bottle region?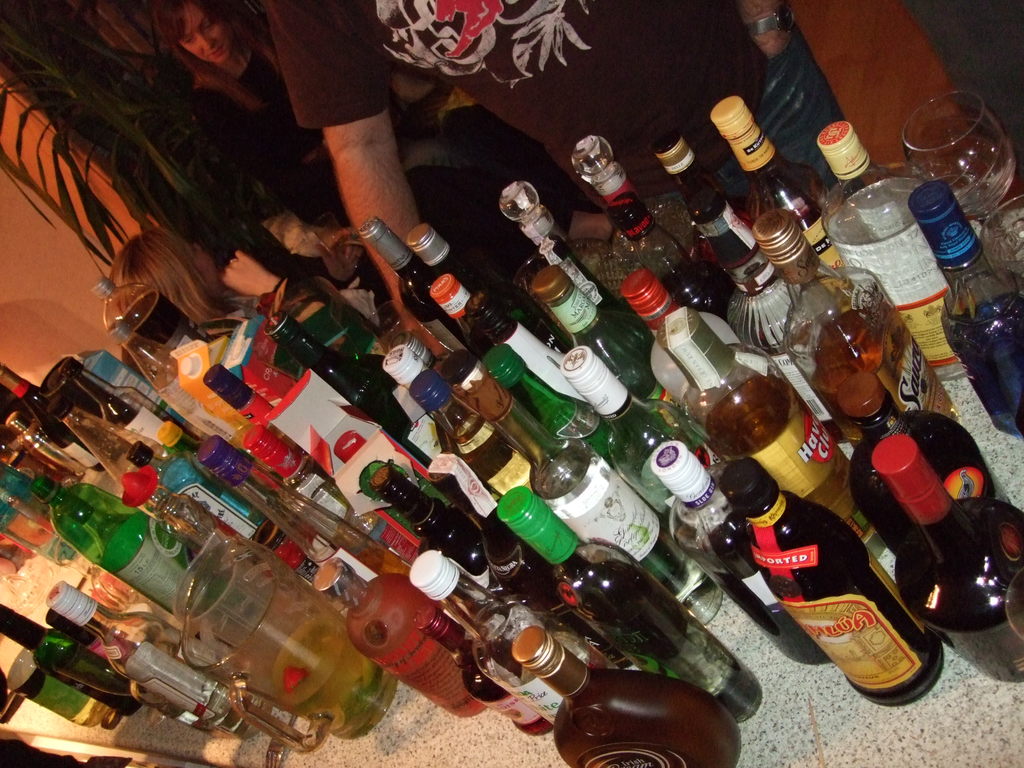
335 208 473 367
